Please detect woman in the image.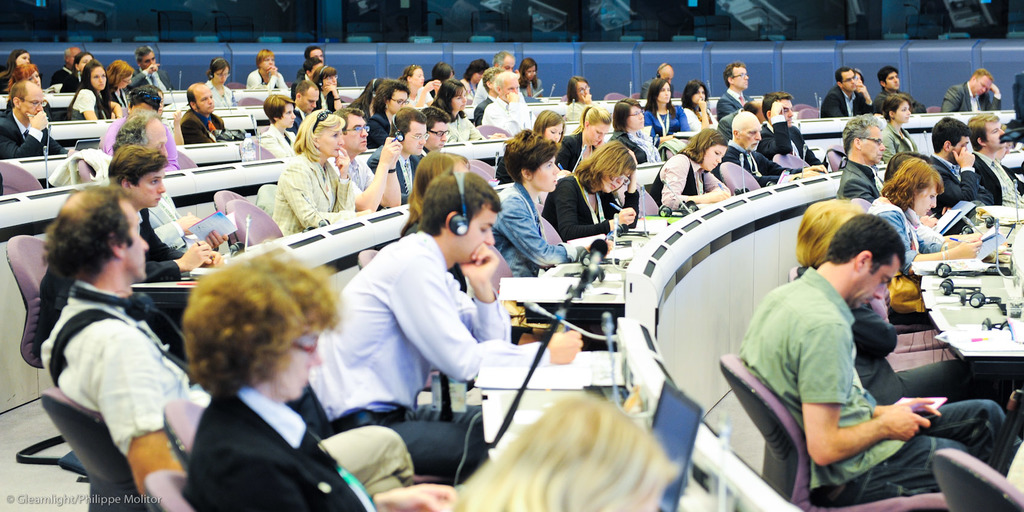
[left=852, top=69, right=866, bottom=94].
